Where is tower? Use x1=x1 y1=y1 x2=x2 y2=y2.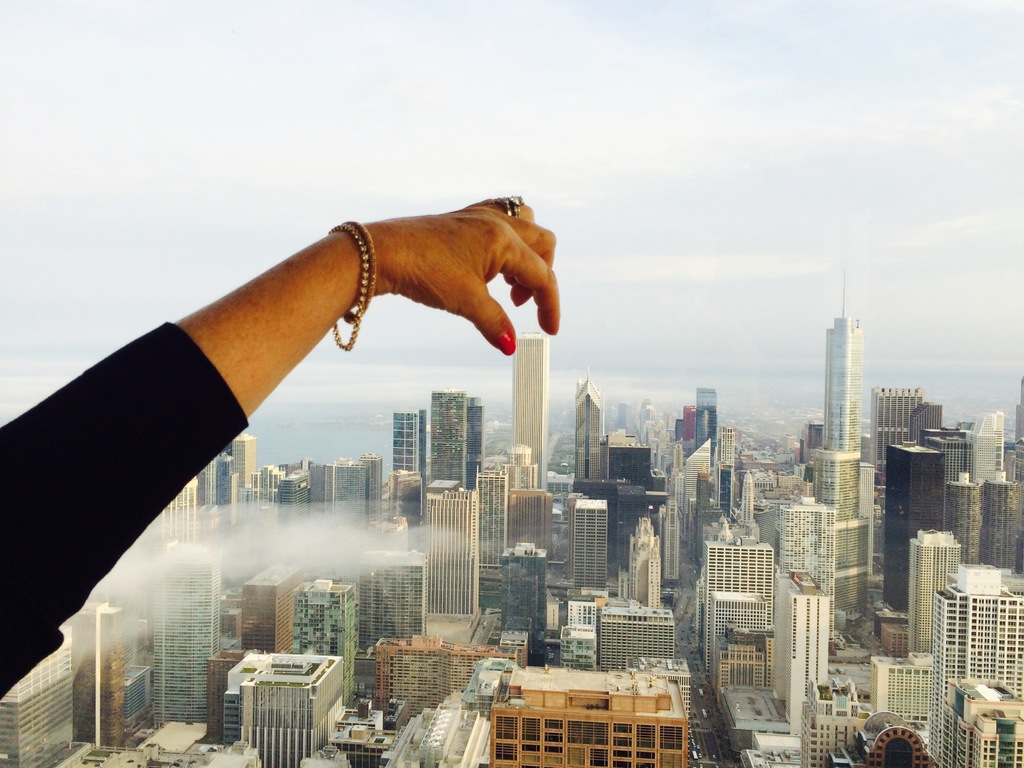
x1=881 y1=444 x2=948 y2=618.
